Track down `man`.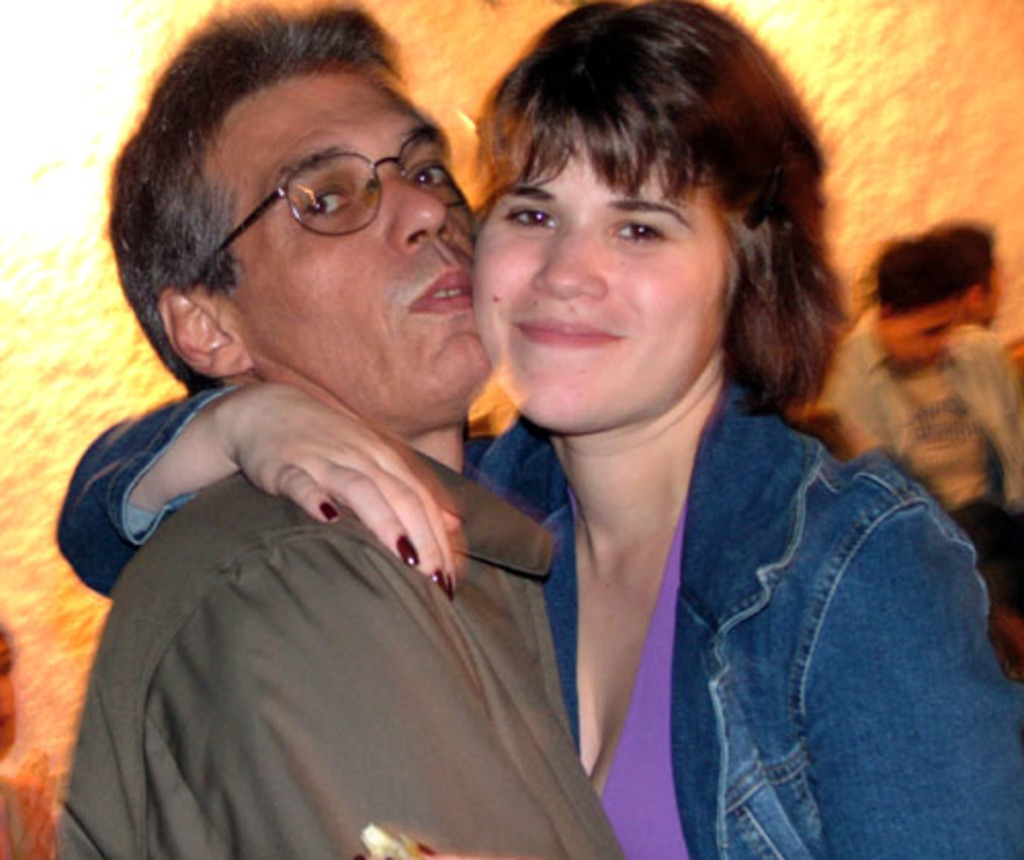
Tracked to 49 2 629 858.
